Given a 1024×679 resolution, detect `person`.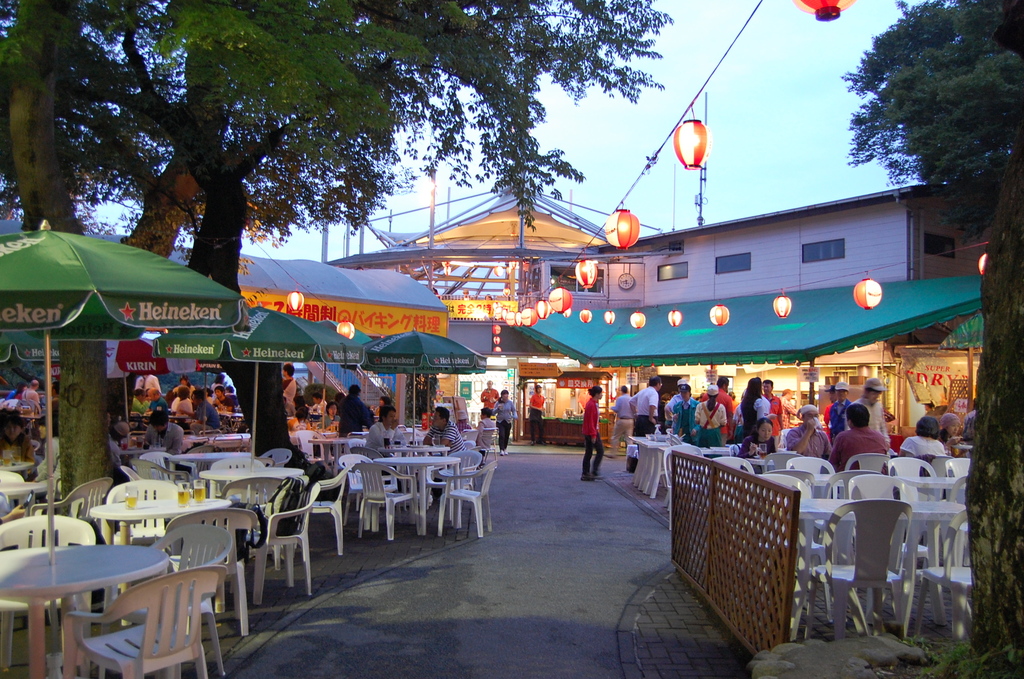
region(427, 406, 467, 450).
